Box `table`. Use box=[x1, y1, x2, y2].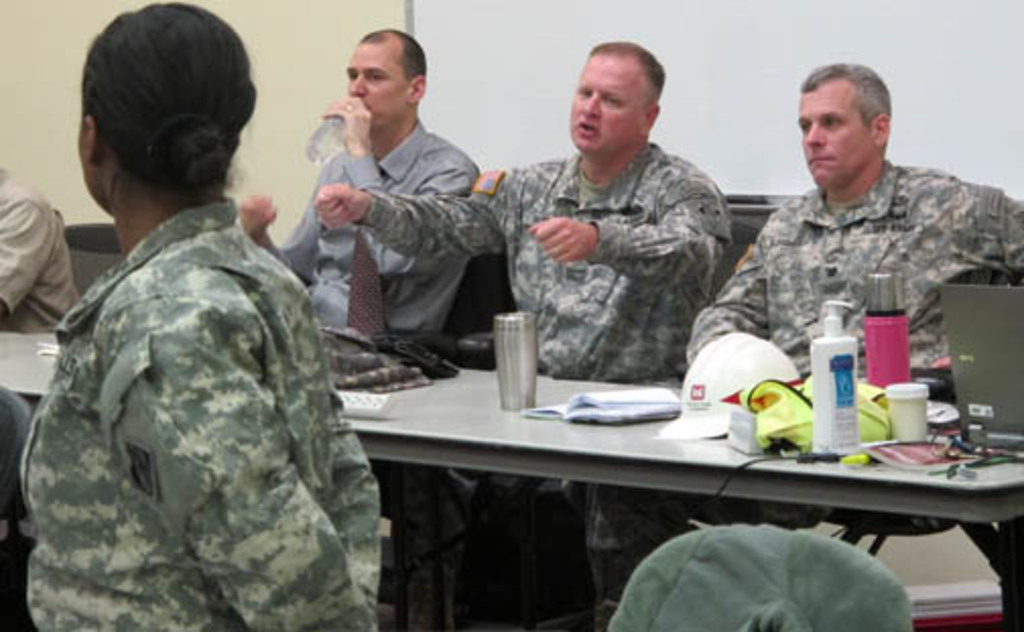
box=[0, 333, 1022, 630].
